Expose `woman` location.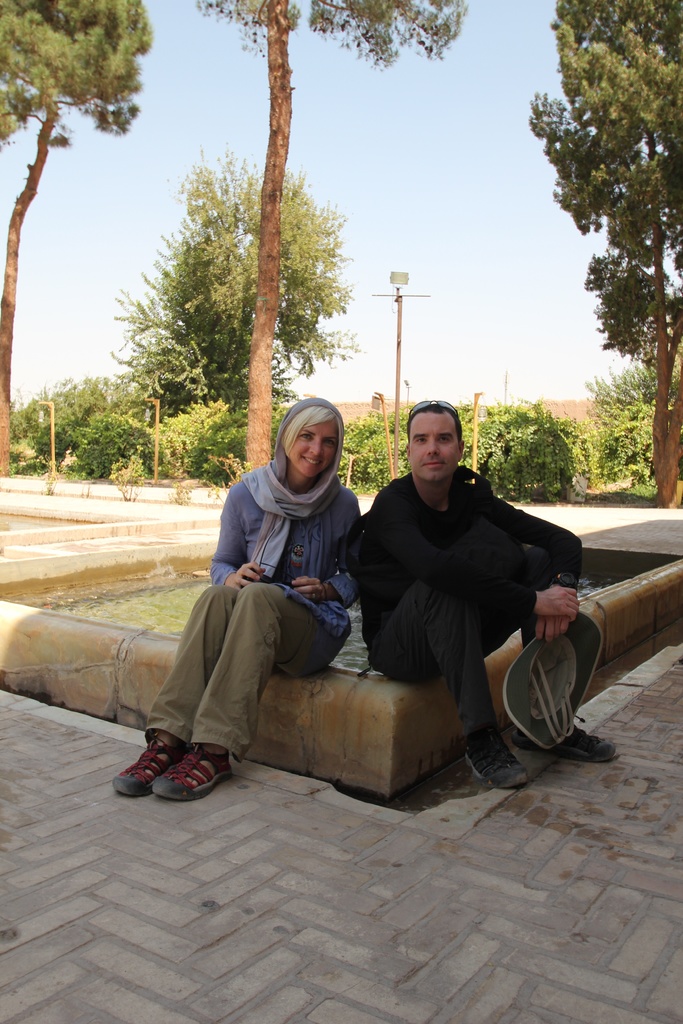
Exposed at [x1=108, y1=391, x2=363, y2=804].
